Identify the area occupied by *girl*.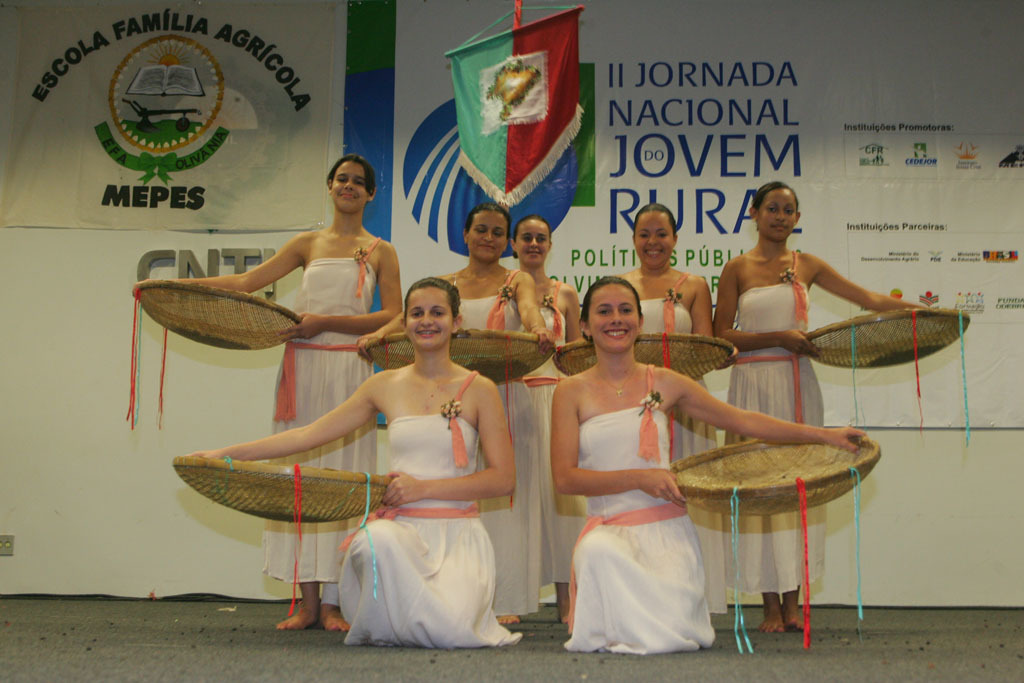
Area: <box>560,277,866,652</box>.
